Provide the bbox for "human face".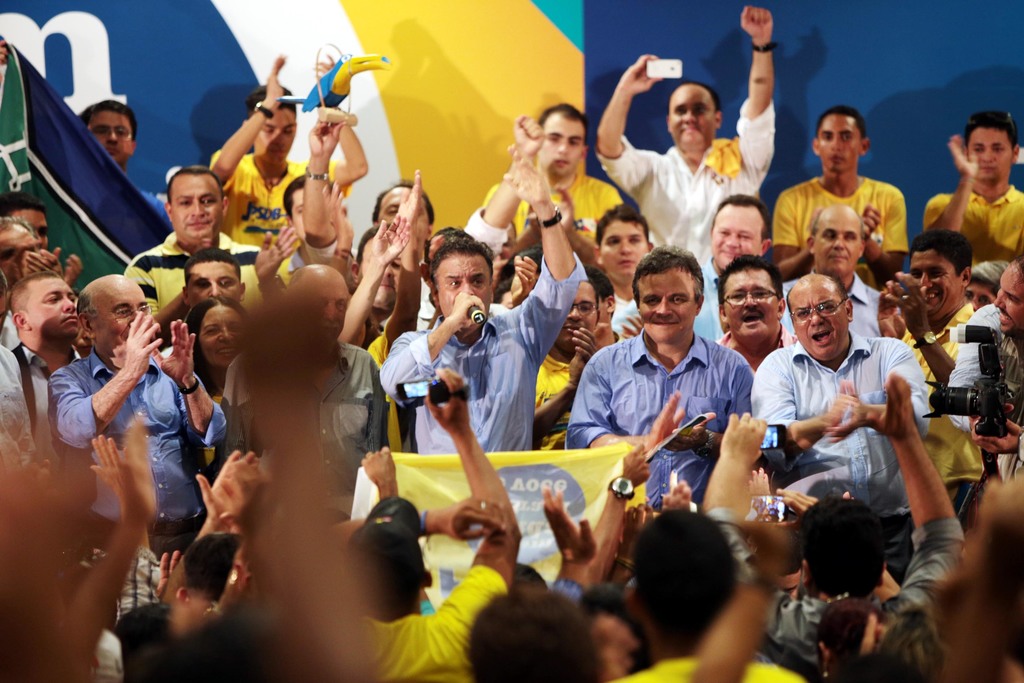
bbox=[12, 207, 51, 248].
